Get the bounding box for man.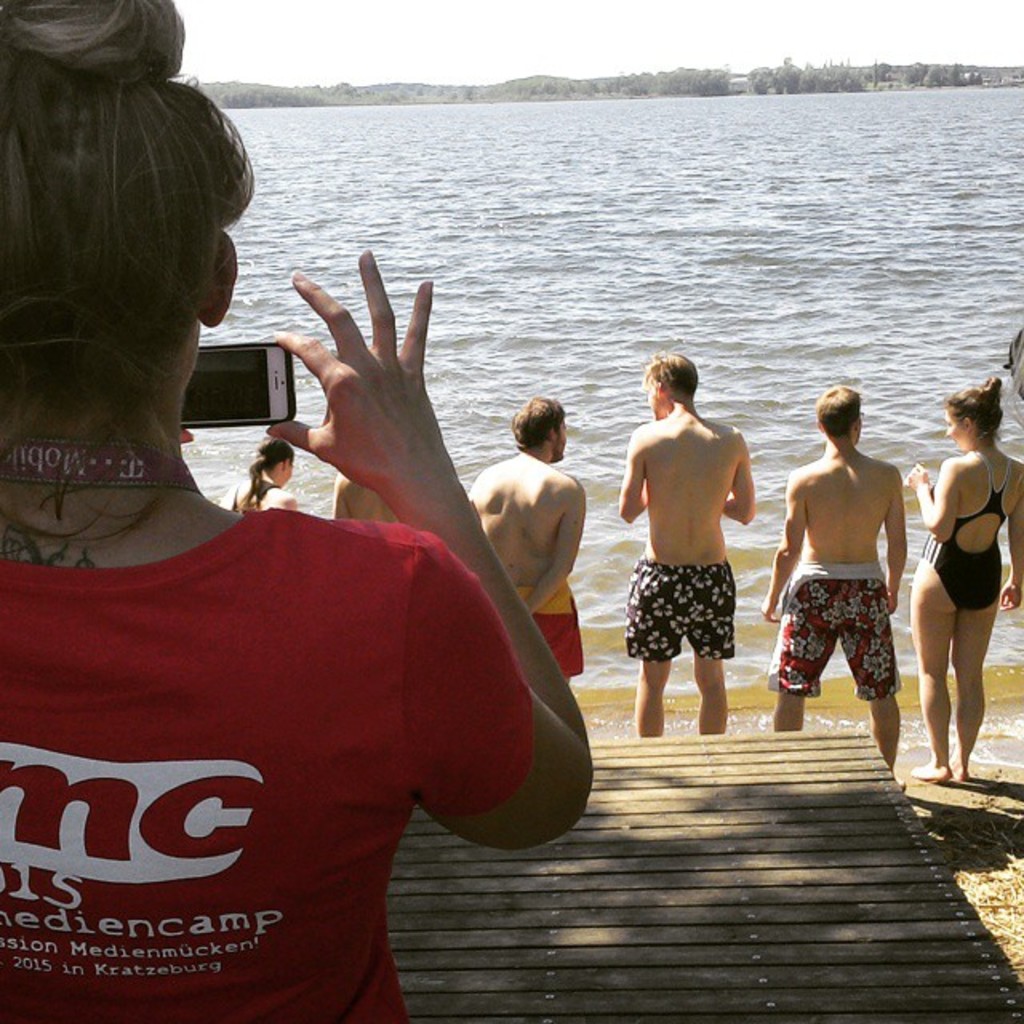
left=616, top=350, right=758, bottom=739.
